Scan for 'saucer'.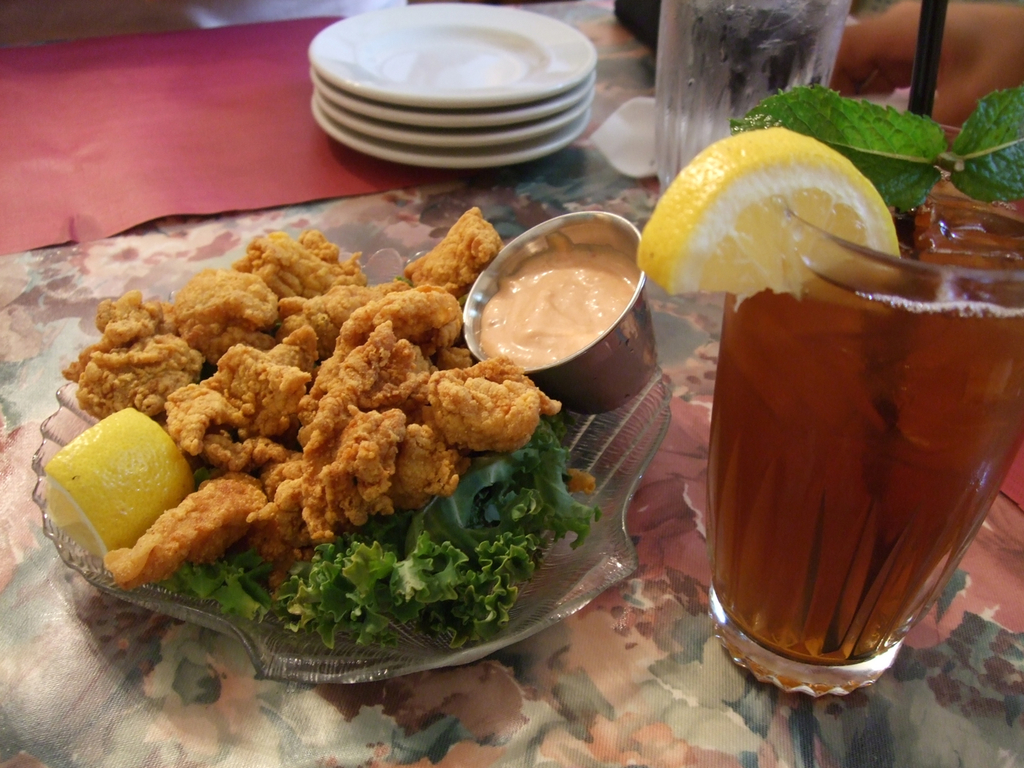
Scan result: locate(316, 114, 594, 172).
